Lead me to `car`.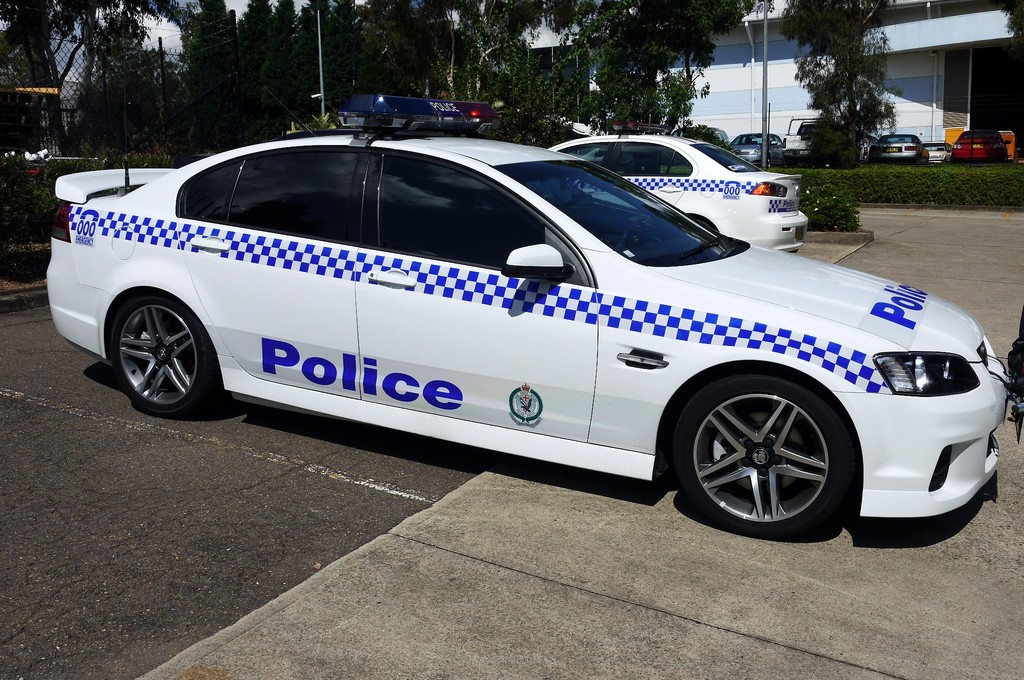
Lead to left=725, top=131, right=786, bottom=166.
